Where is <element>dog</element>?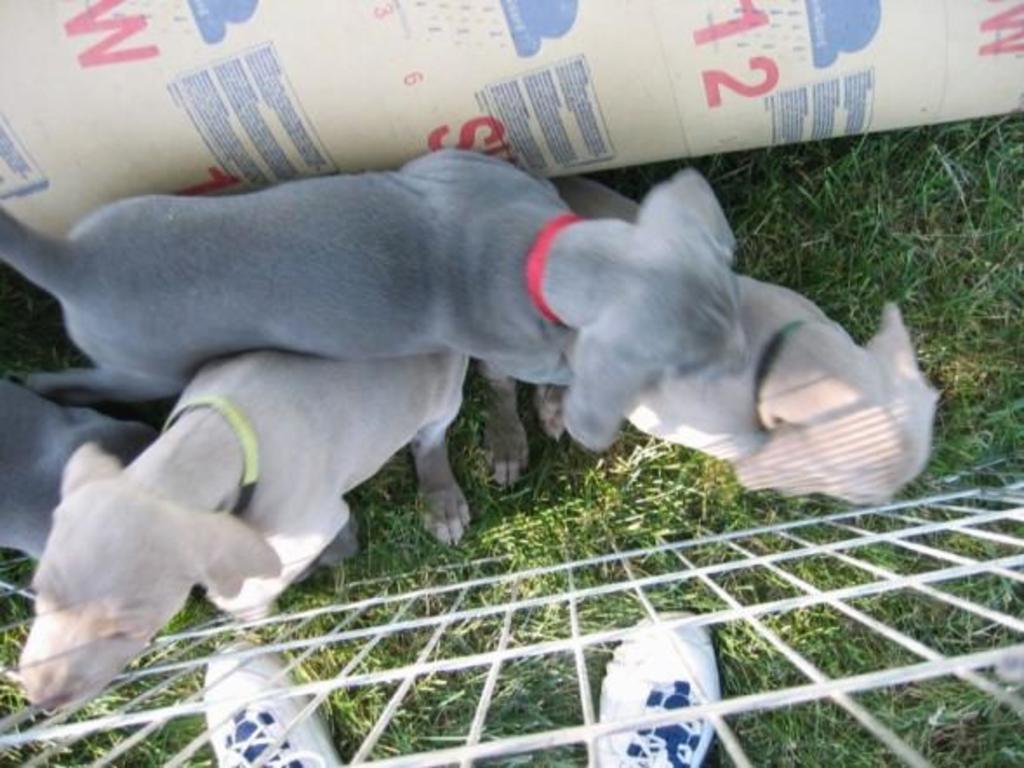
rect(16, 348, 542, 714).
